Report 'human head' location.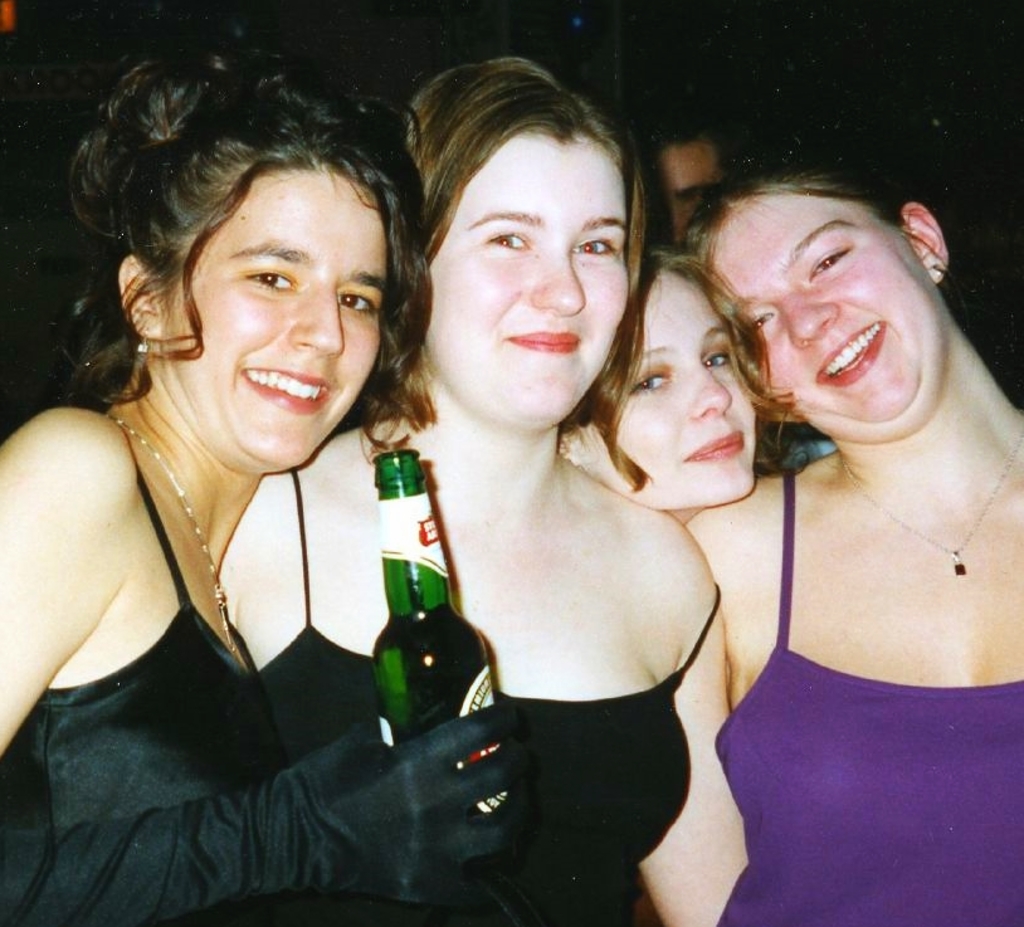
Report: locate(554, 248, 762, 511).
